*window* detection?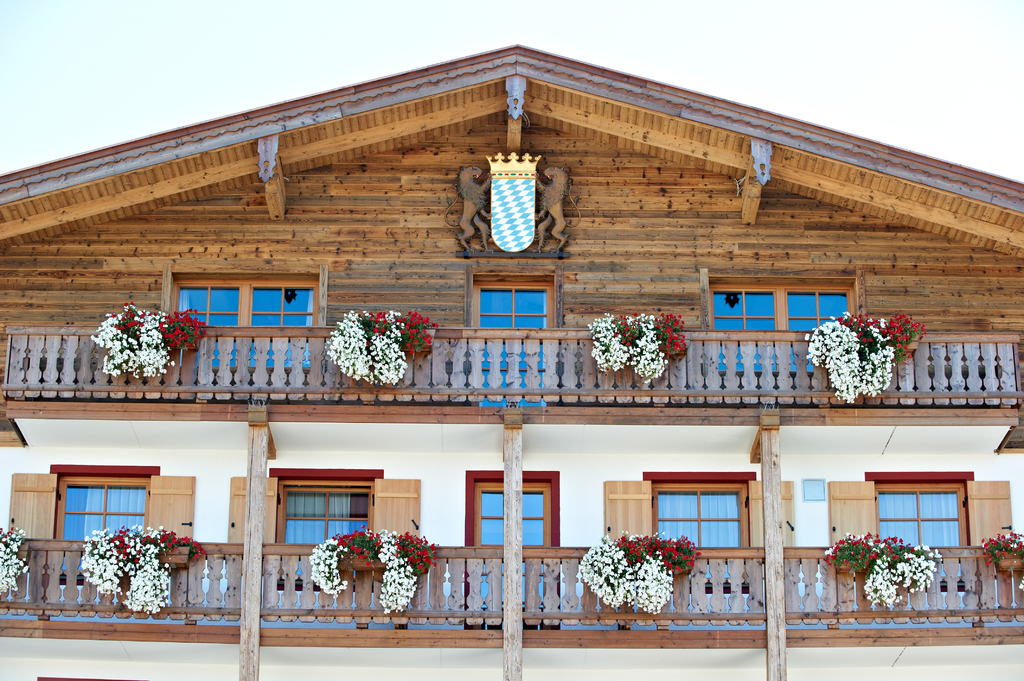
(left=47, top=462, right=160, bottom=584)
